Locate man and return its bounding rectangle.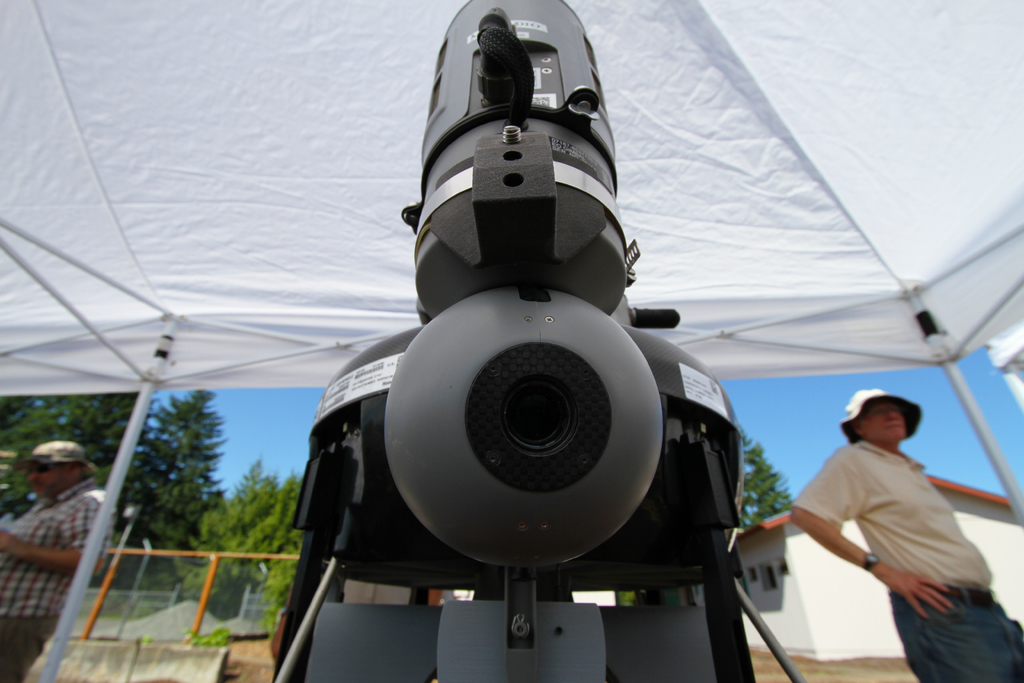
(x1=0, y1=437, x2=115, y2=682).
